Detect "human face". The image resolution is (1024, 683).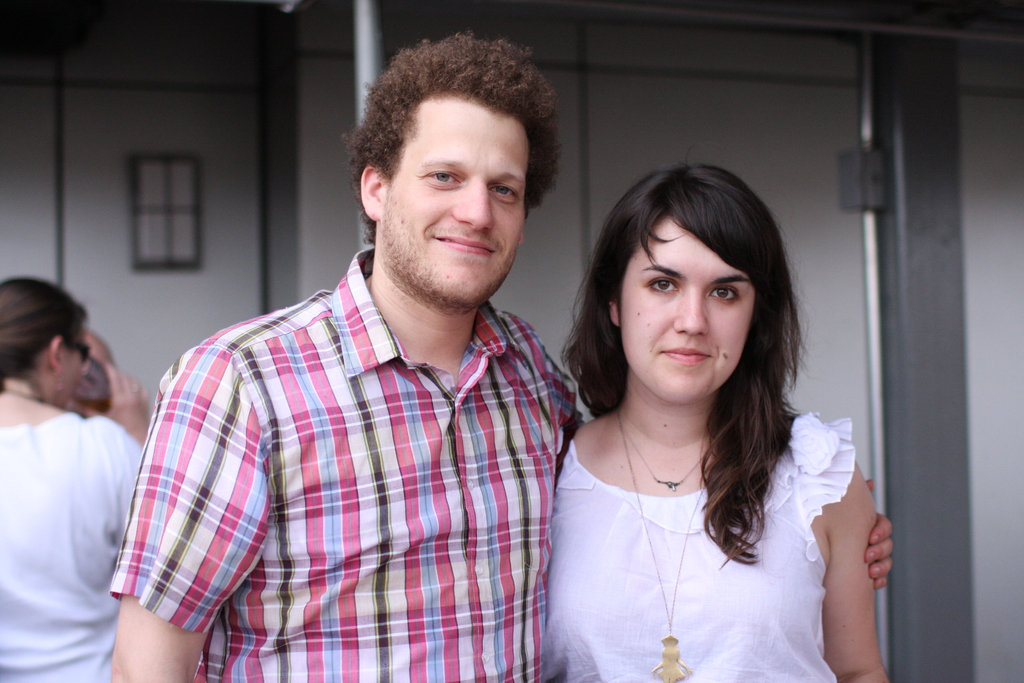
57, 334, 84, 407.
